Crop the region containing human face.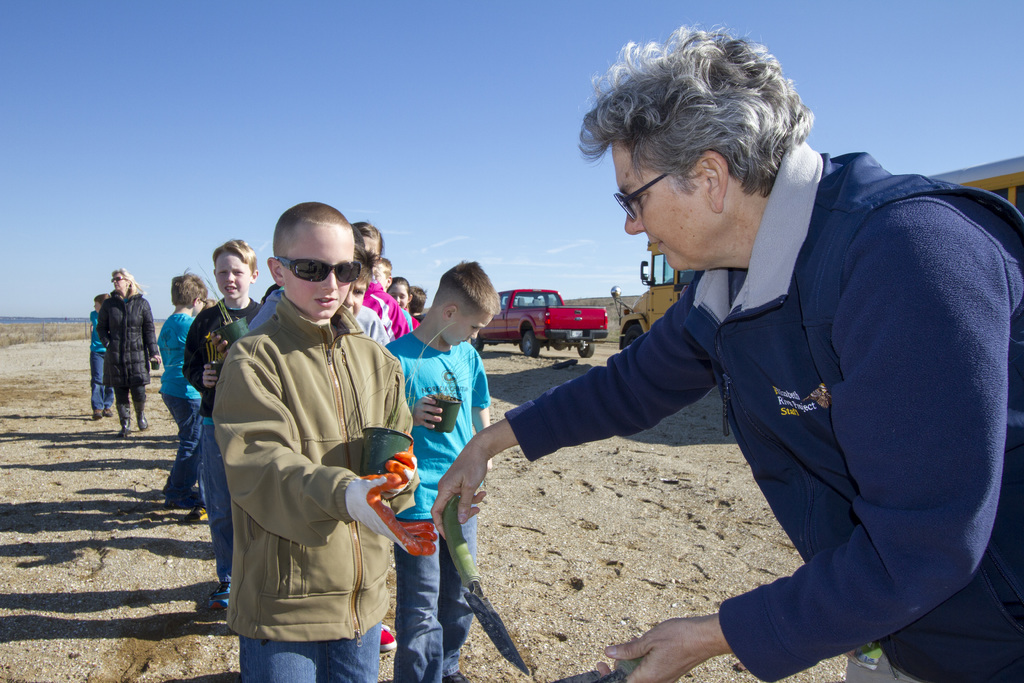
Crop region: <region>449, 314, 493, 347</region>.
